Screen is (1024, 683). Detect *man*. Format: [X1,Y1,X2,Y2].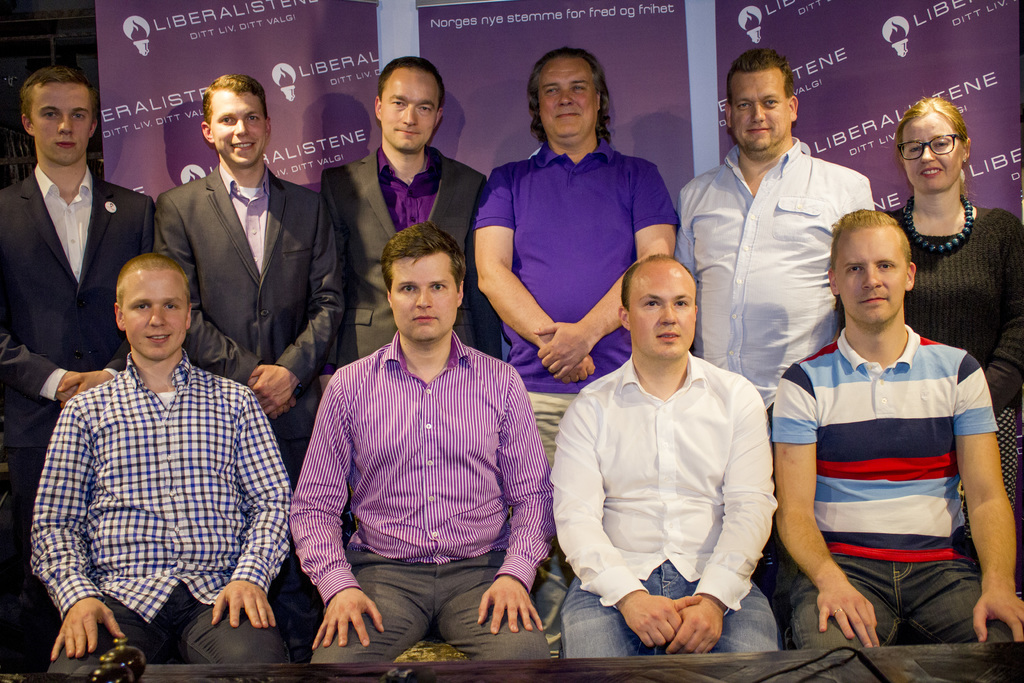
[0,60,156,682].
